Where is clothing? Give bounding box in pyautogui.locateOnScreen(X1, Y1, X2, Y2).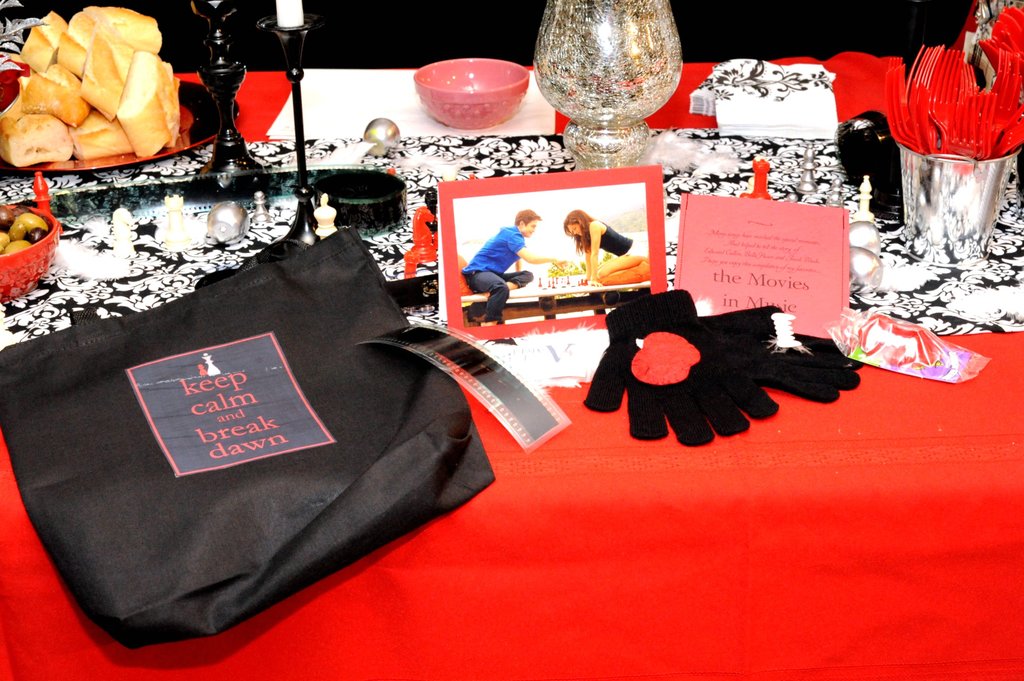
pyautogui.locateOnScreen(601, 220, 633, 257).
